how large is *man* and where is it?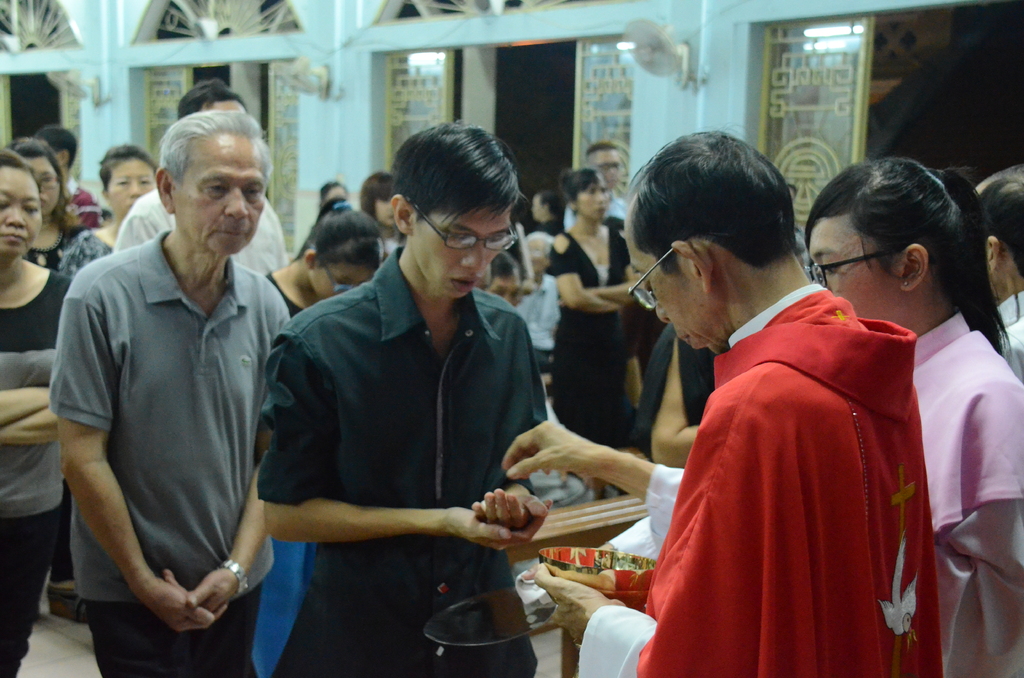
Bounding box: {"left": 45, "top": 92, "right": 298, "bottom": 656}.
